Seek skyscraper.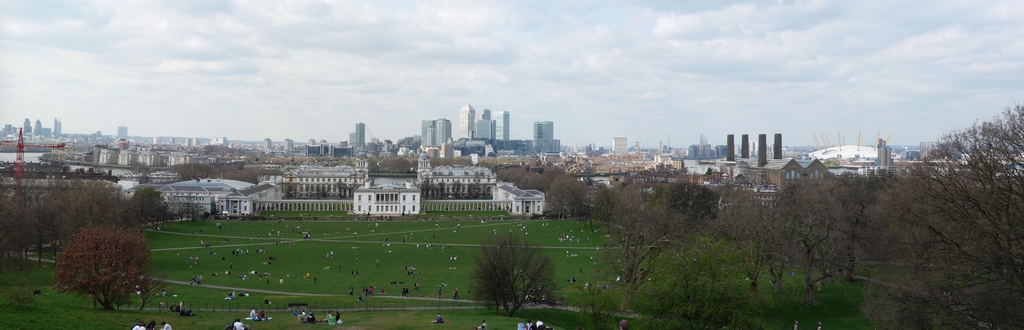
pyautogui.locateOnScreen(420, 120, 429, 145).
